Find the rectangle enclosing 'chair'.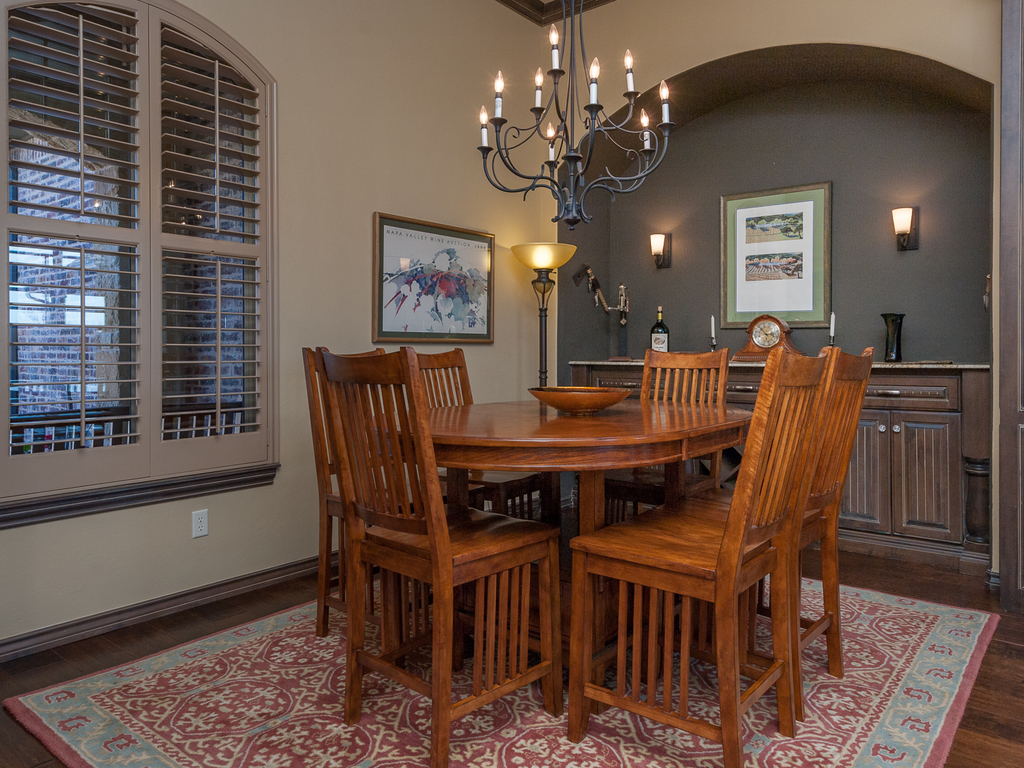
left=294, top=341, right=489, bottom=666.
